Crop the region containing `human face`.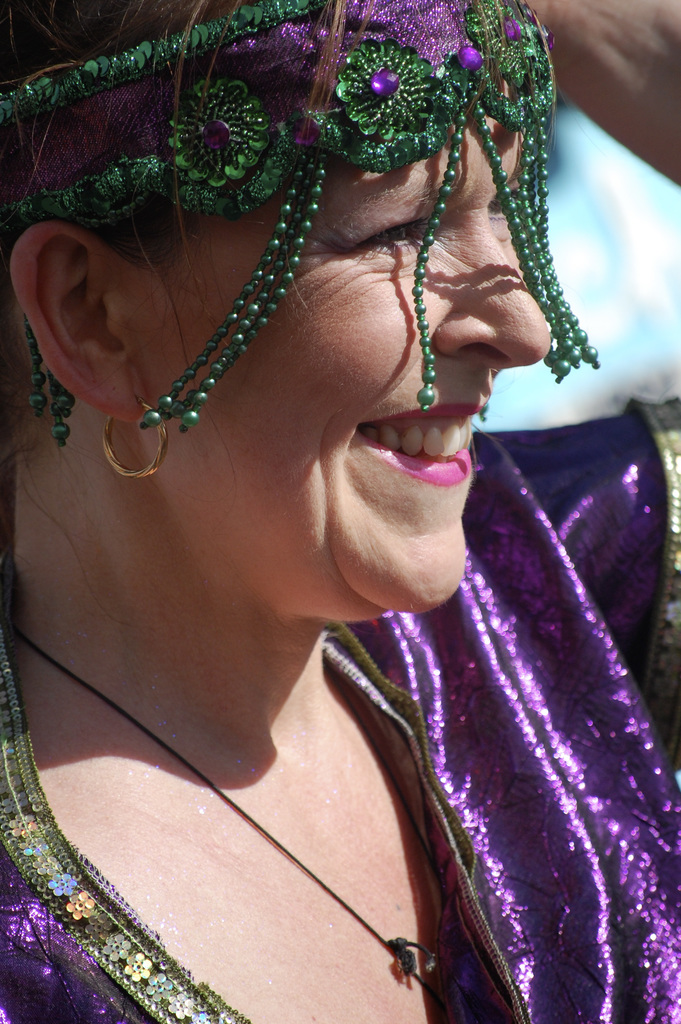
Crop region: <bbox>141, 80, 550, 616</bbox>.
